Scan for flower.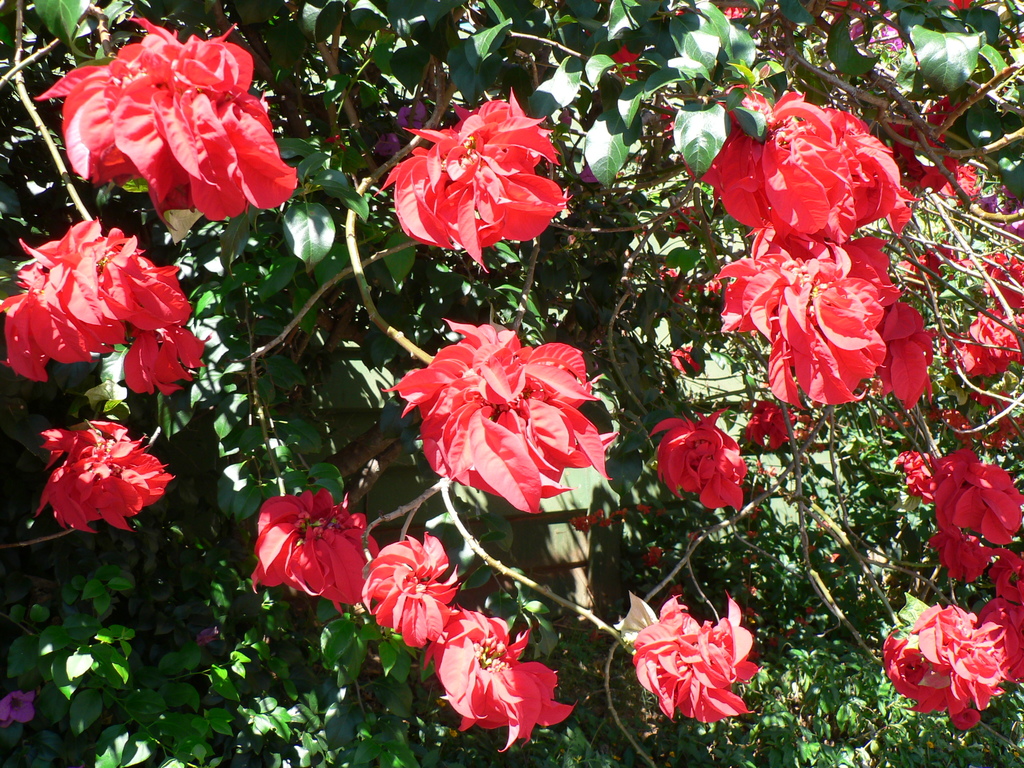
Scan result: (left=0, top=688, right=33, bottom=724).
